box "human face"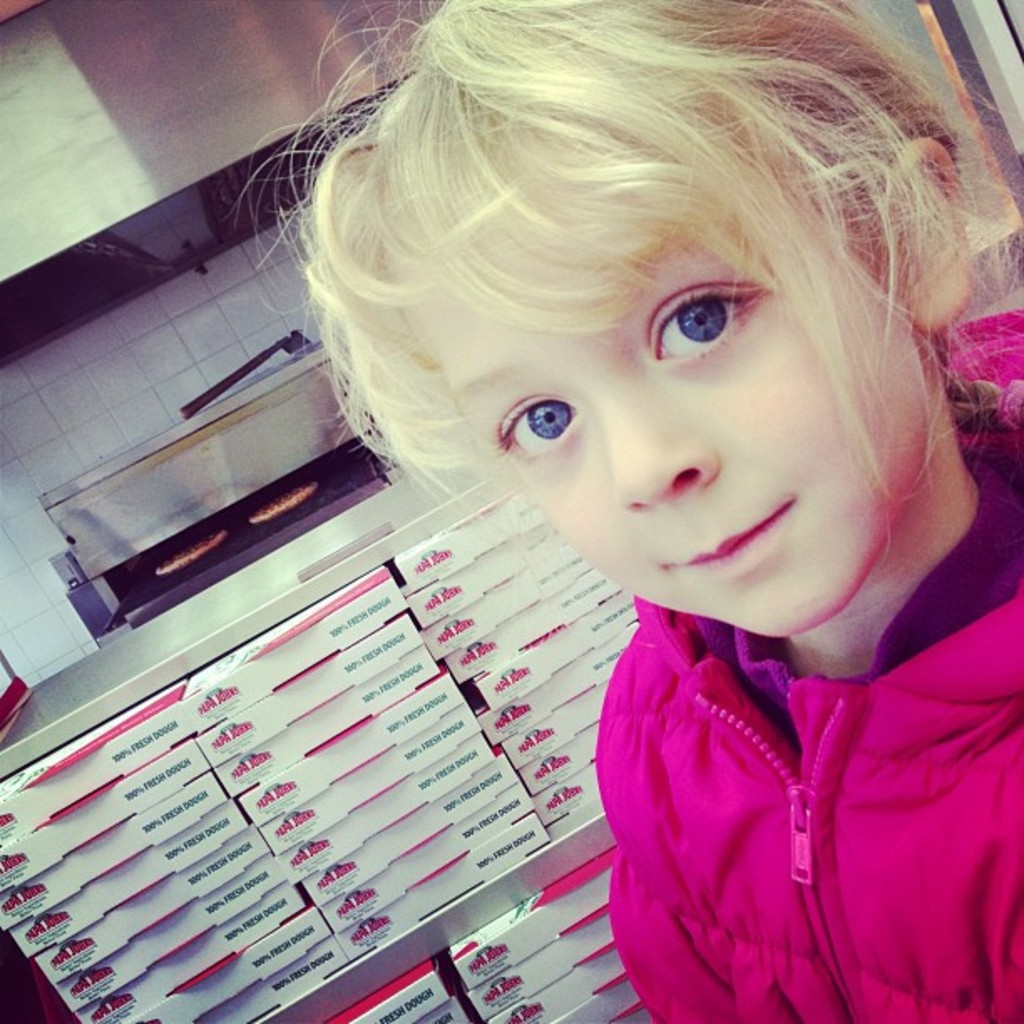
bbox=[393, 136, 927, 643]
